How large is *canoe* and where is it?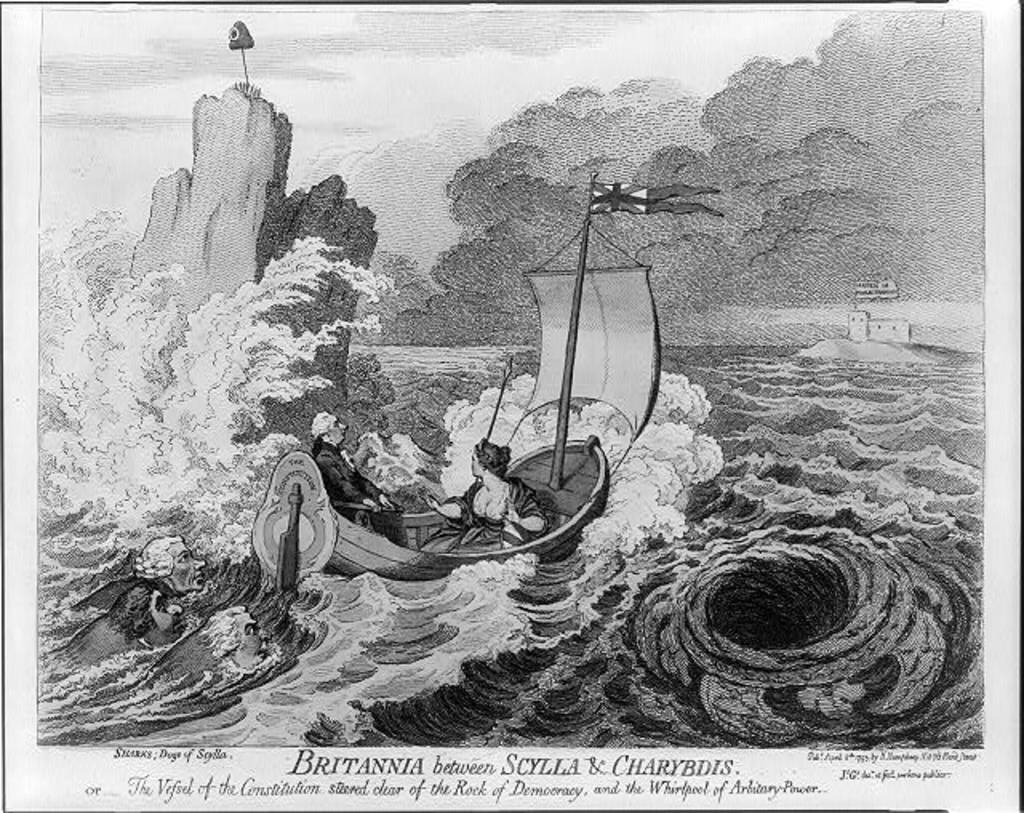
Bounding box: 254, 174, 598, 600.
